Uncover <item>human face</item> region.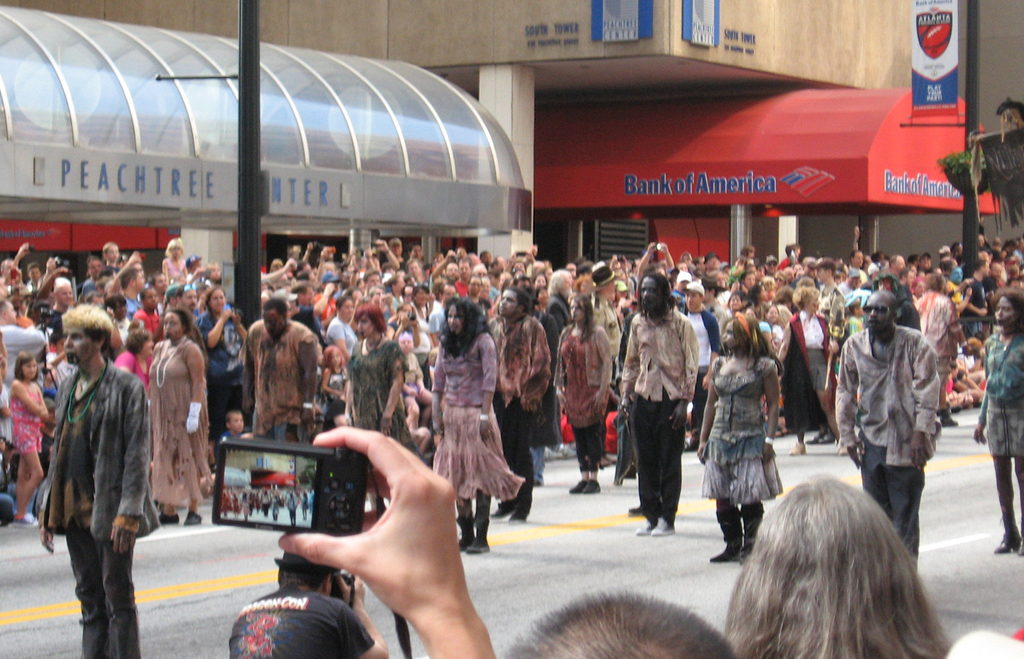
Uncovered: Rect(541, 290, 550, 299).
